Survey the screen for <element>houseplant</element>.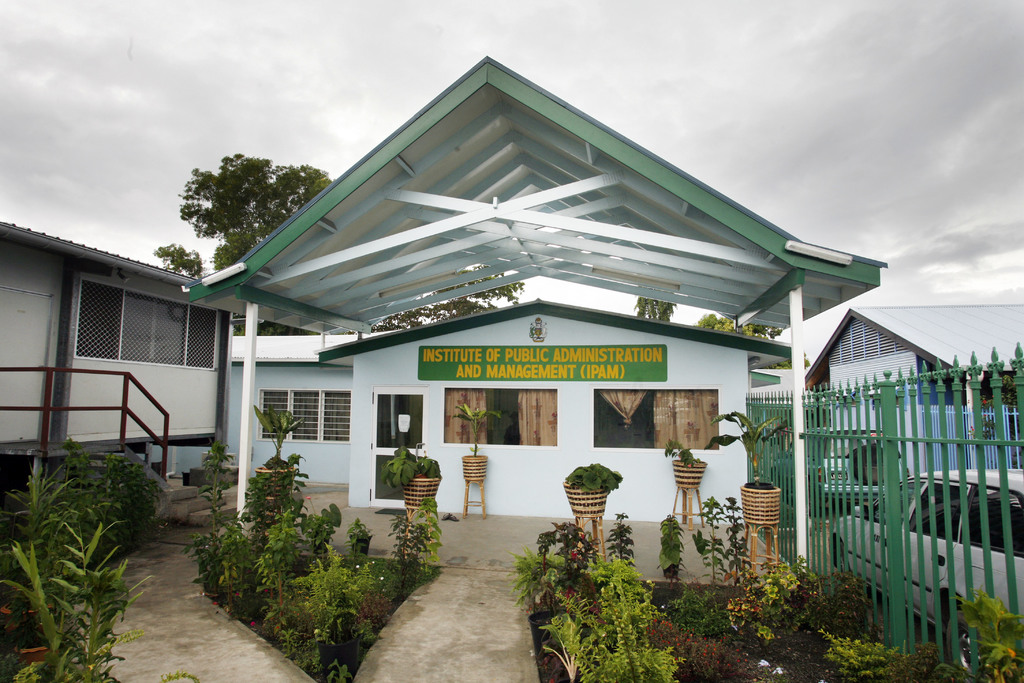
Survey found: (left=454, top=404, right=500, bottom=482).
